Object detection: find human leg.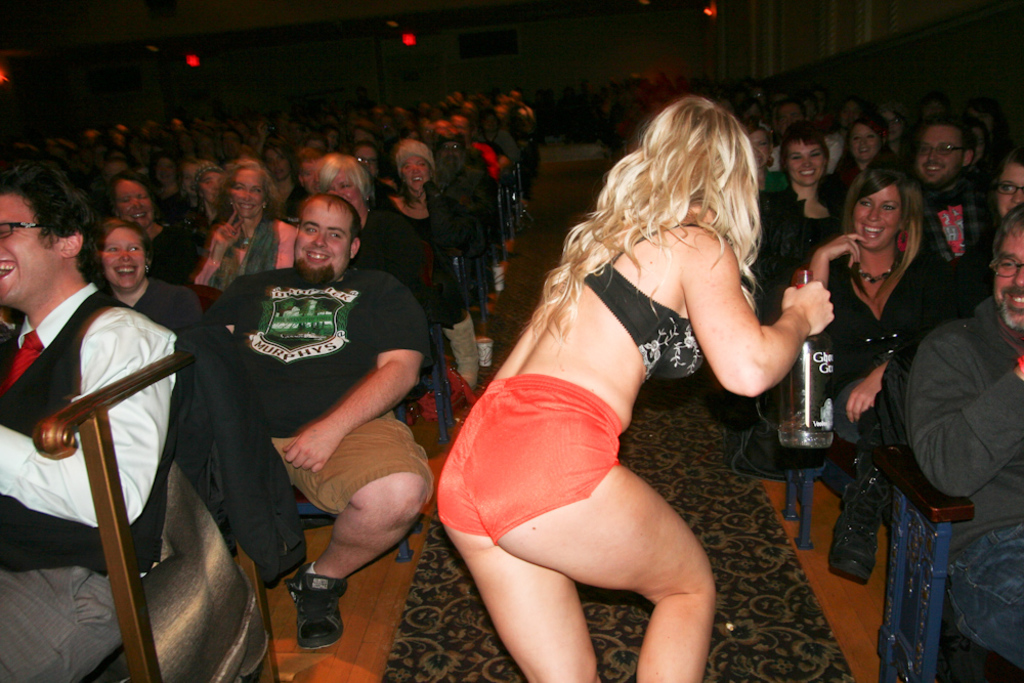
x1=289 y1=415 x2=435 y2=648.
